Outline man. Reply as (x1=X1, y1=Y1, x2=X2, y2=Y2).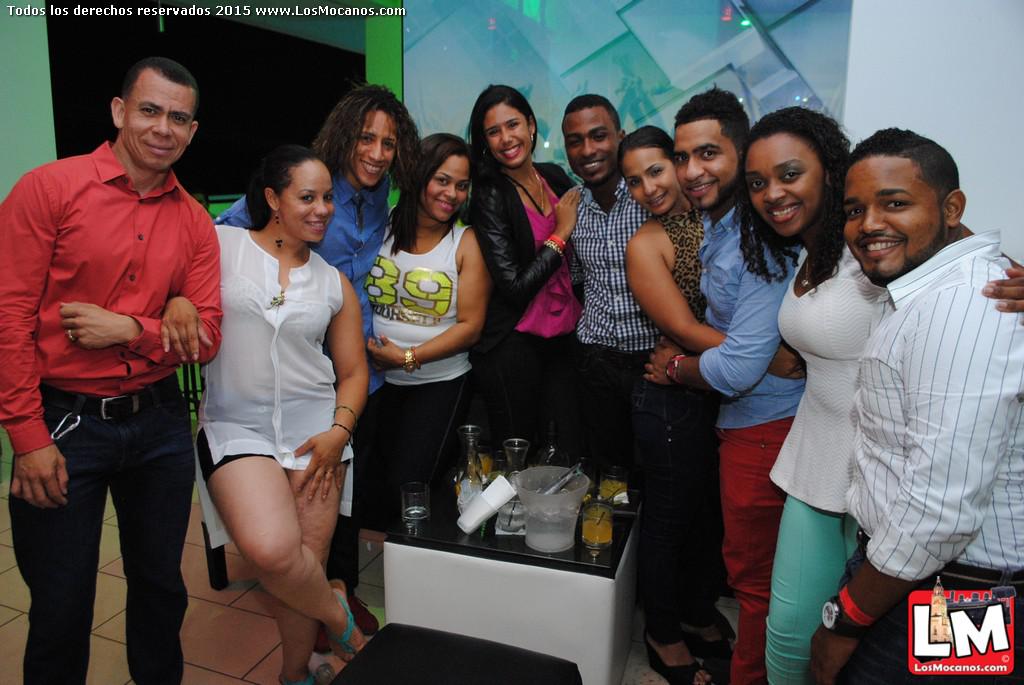
(x1=210, y1=82, x2=422, y2=659).
